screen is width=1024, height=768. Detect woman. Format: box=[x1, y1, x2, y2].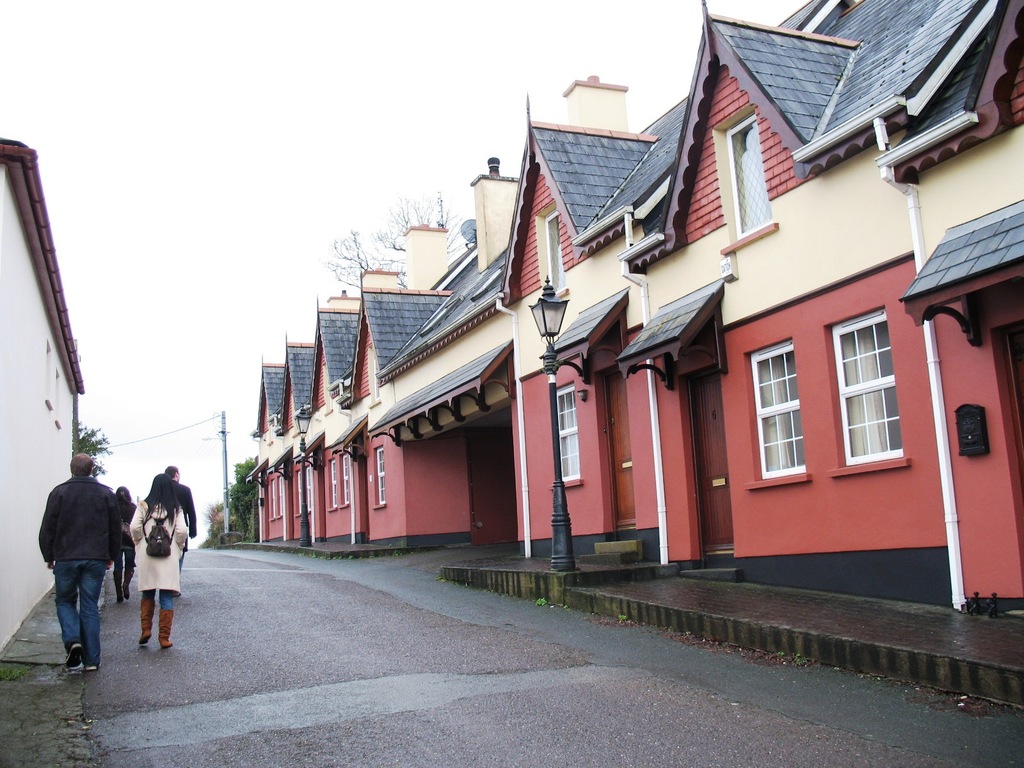
box=[127, 470, 189, 652].
